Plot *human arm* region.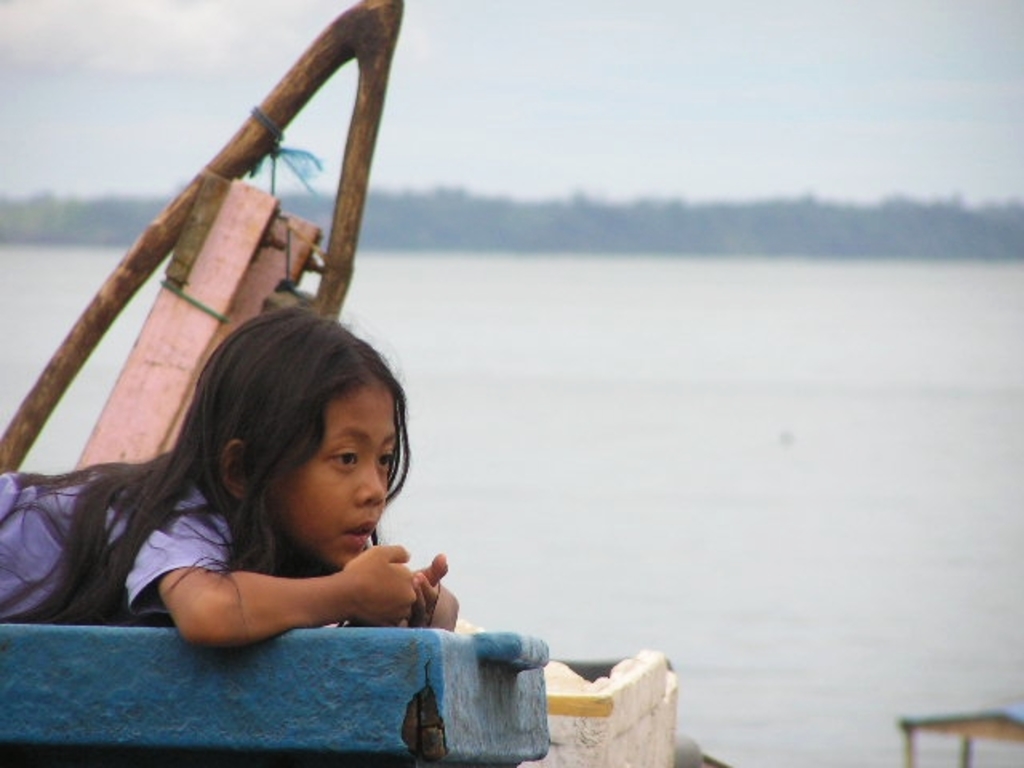
Plotted at <bbox>107, 531, 453, 654</bbox>.
